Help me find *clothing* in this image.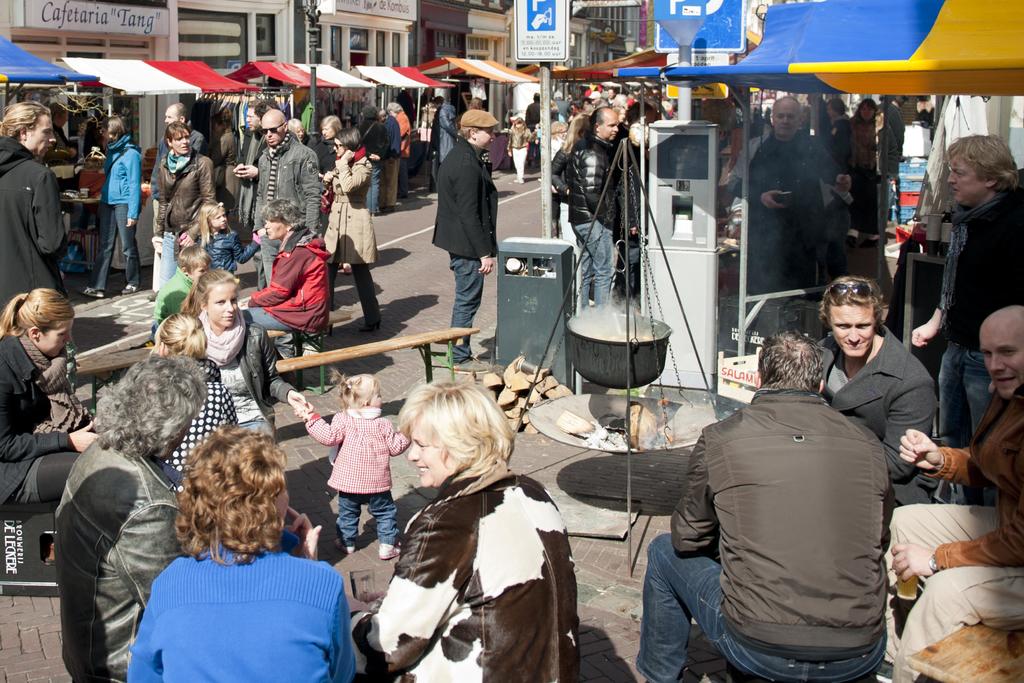
Found it: bbox=(735, 120, 858, 350).
